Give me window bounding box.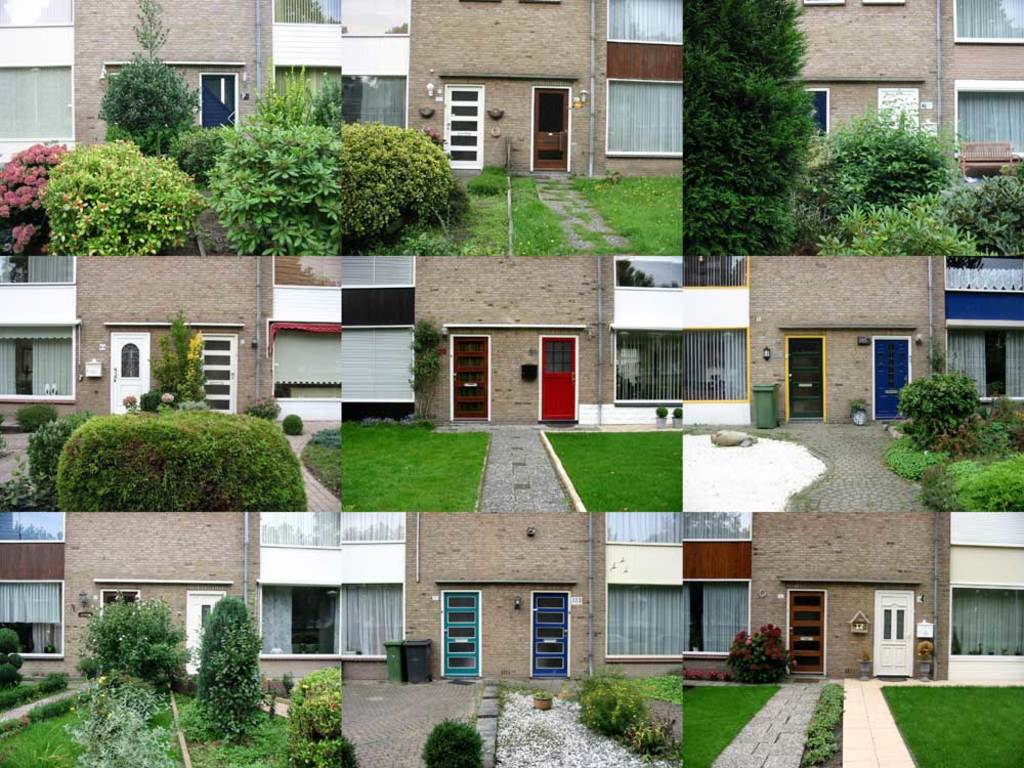
detection(868, 336, 910, 420).
